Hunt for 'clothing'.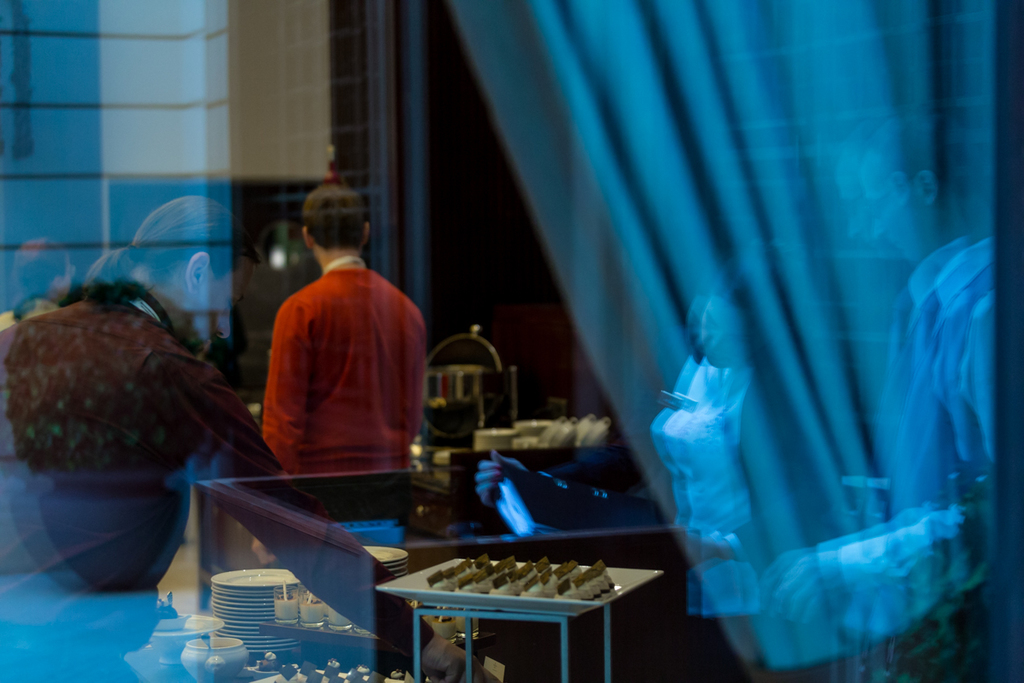
Hunted down at <region>244, 234, 419, 502</region>.
